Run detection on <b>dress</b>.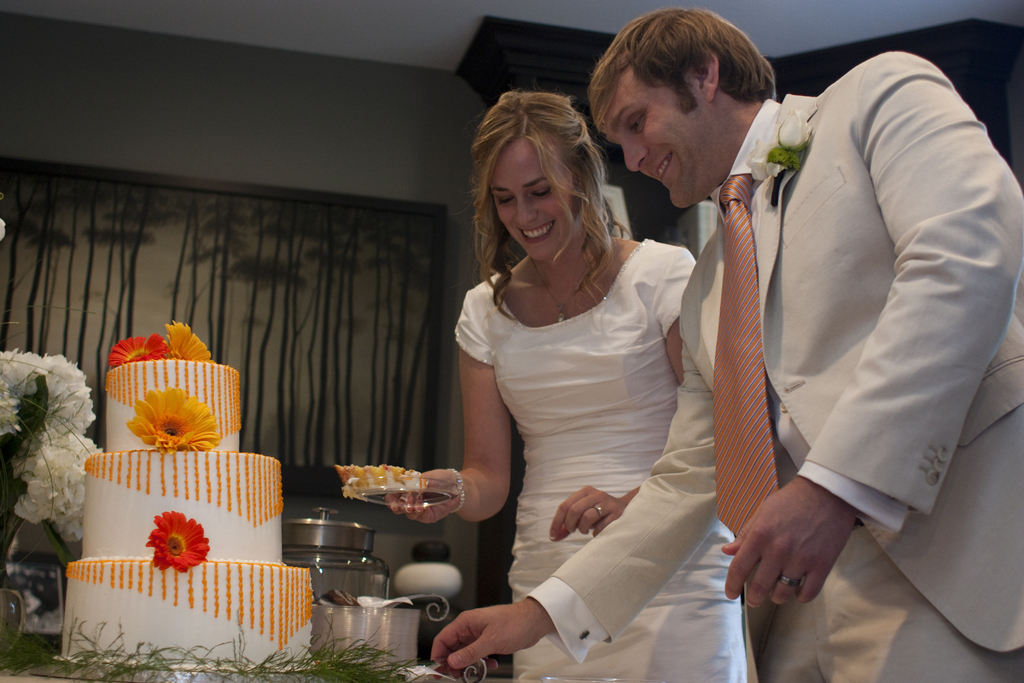
Result: <box>454,238,745,682</box>.
